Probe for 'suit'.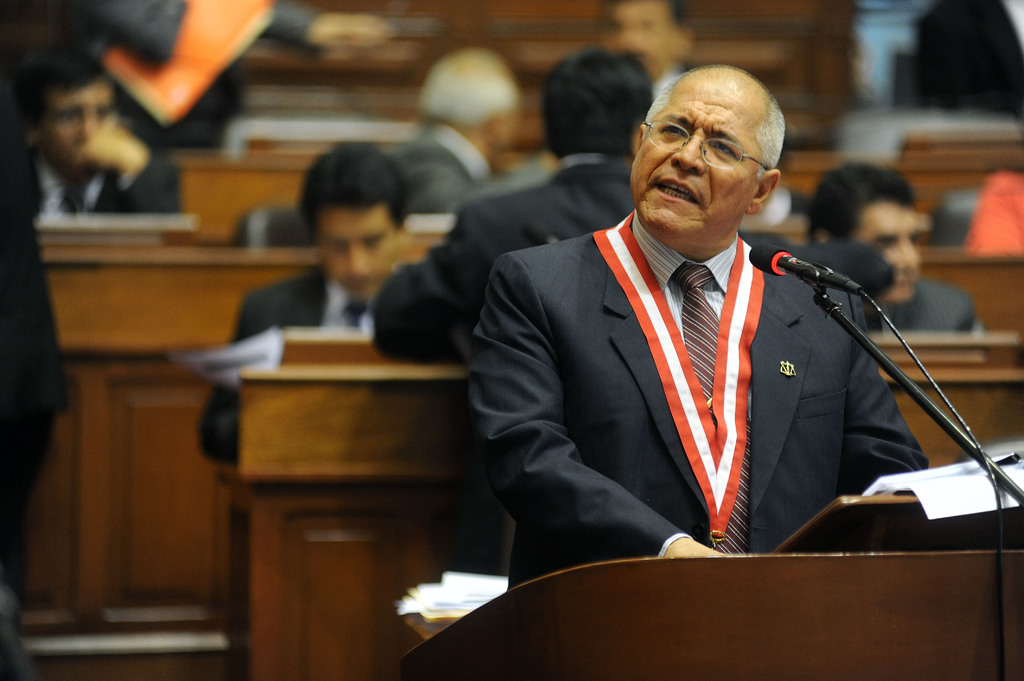
Probe result: [490, 152, 959, 581].
